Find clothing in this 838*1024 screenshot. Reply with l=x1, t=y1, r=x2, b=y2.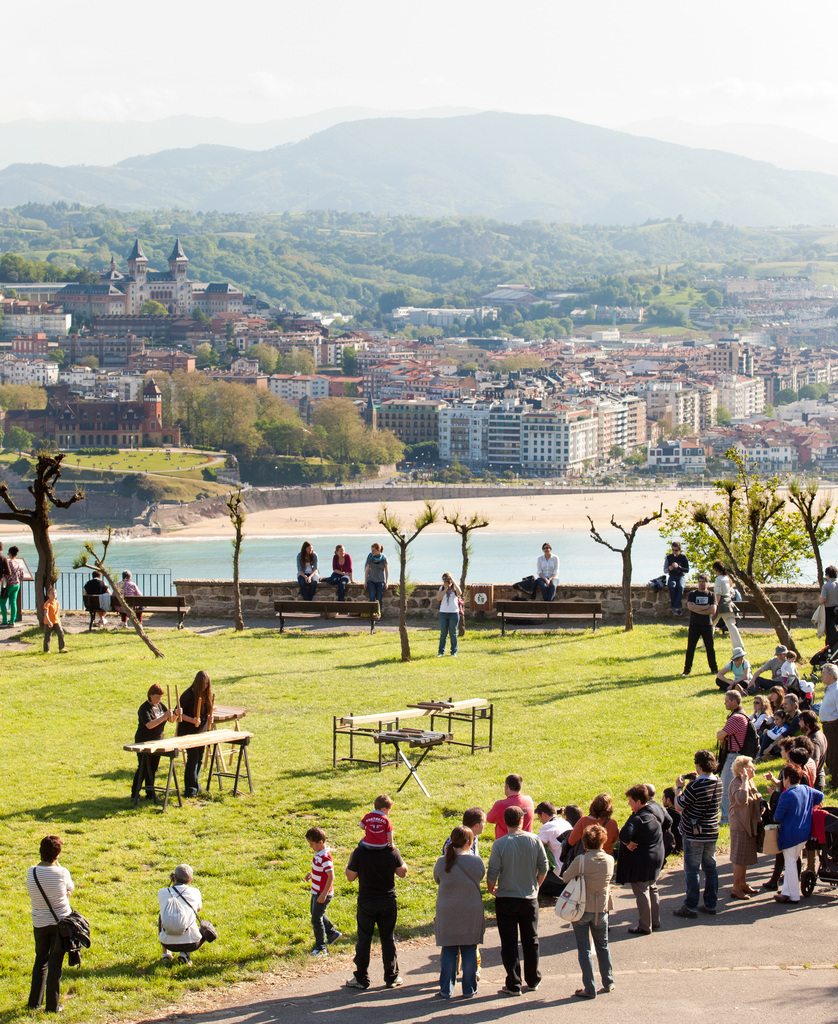
l=627, t=806, r=671, b=937.
